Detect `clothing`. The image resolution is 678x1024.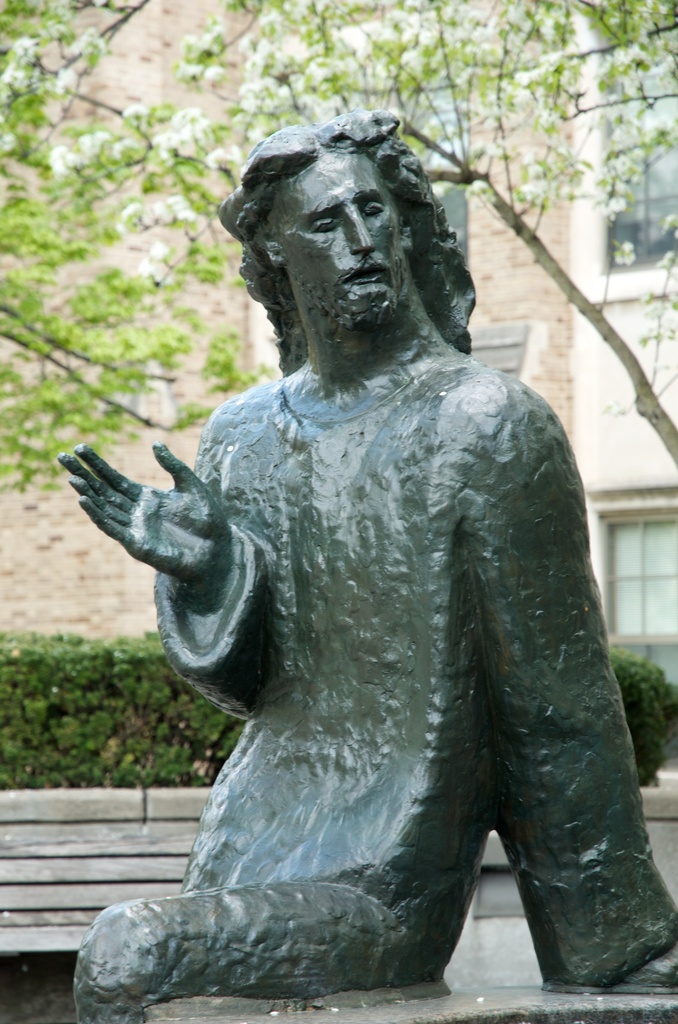
pyautogui.locateOnScreen(67, 292, 677, 1023).
